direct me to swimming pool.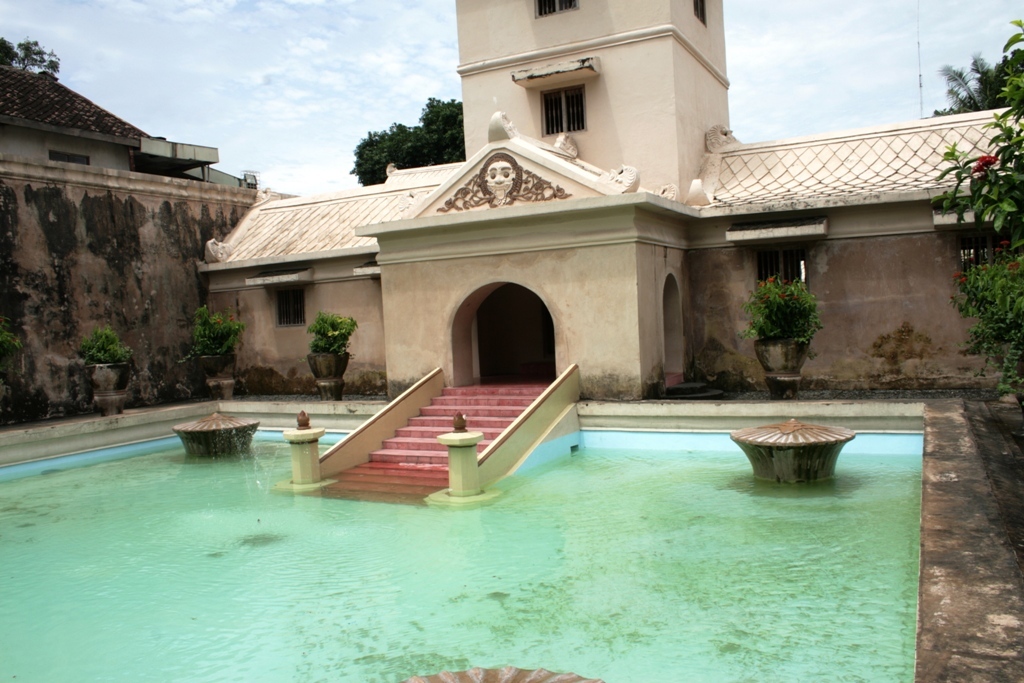
Direction: x1=0 y1=409 x2=936 y2=682.
